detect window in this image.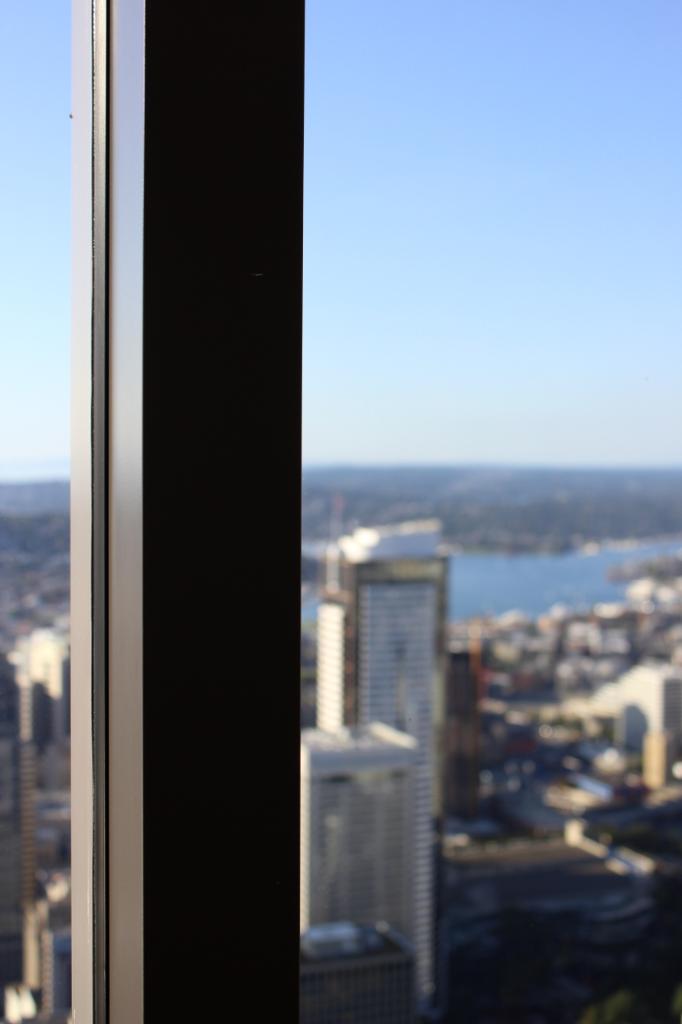
Detection: <box>0,0,678,1022</box>.
